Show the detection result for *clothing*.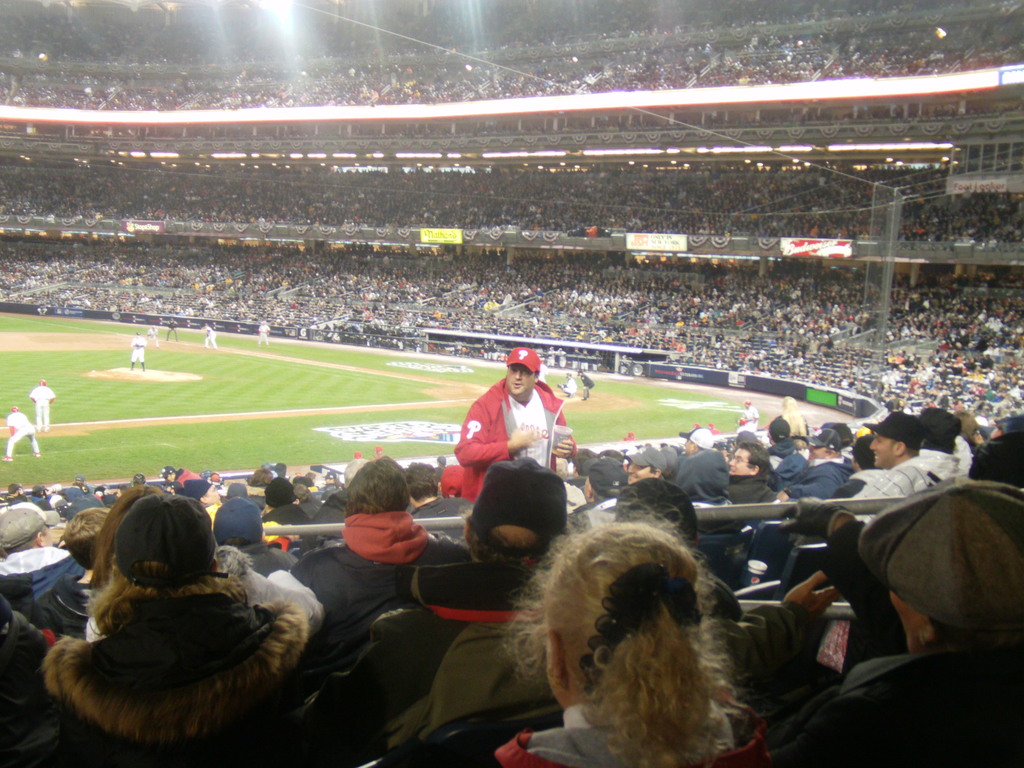
box=[132, 333, 147, 362].
